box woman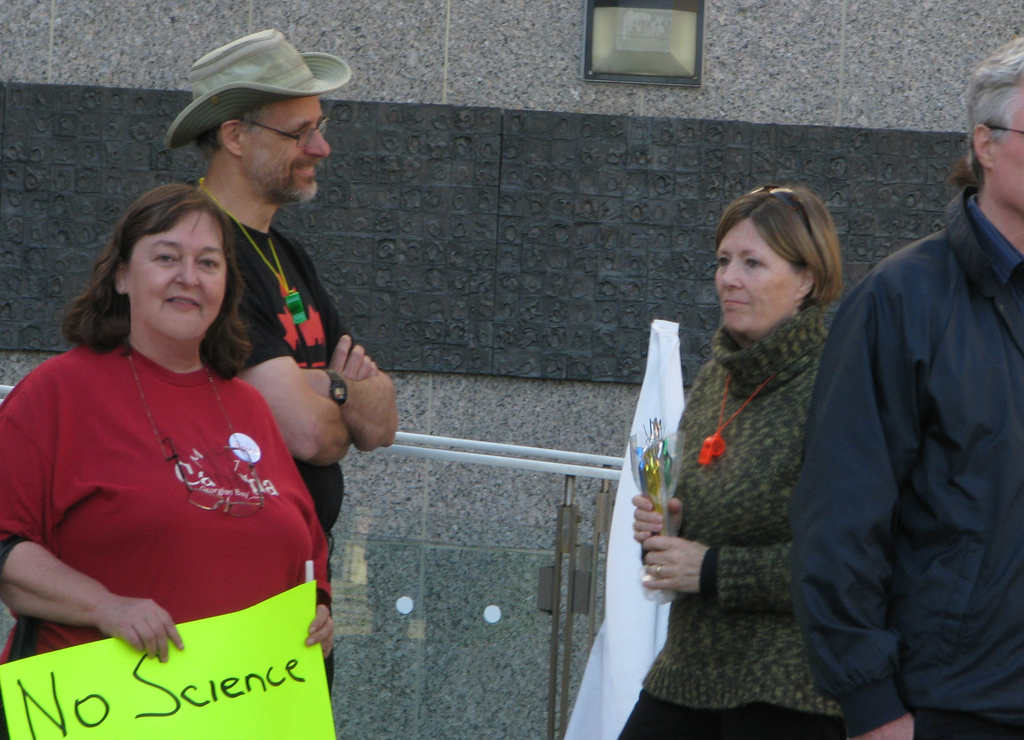
637/158/868/739
